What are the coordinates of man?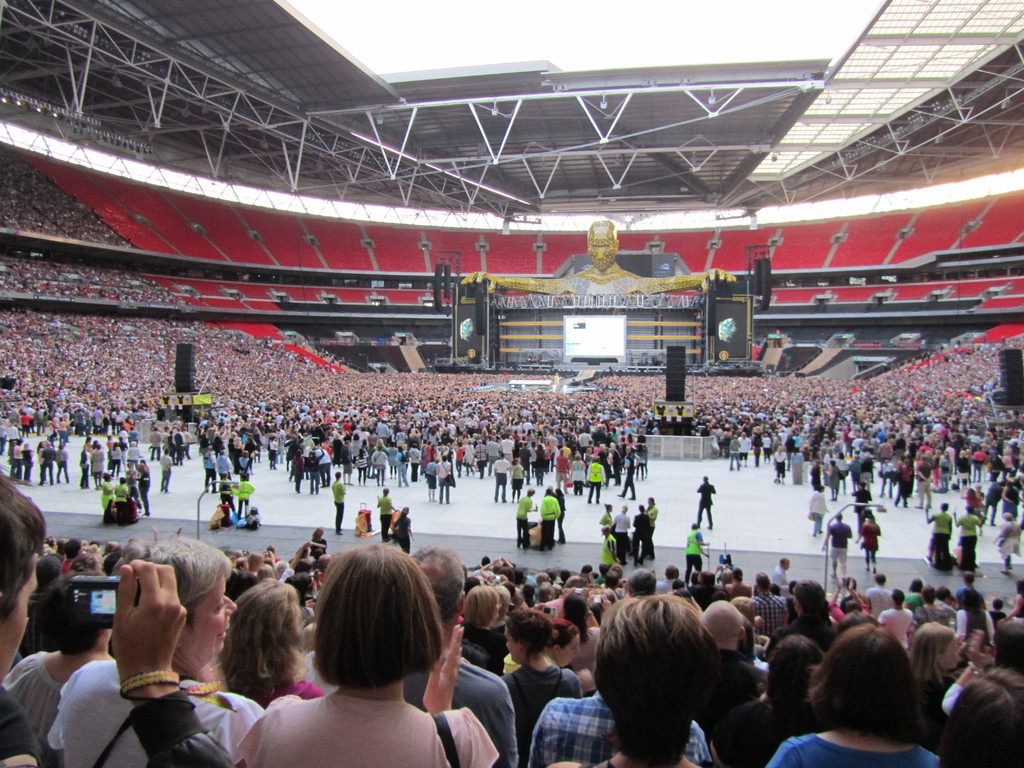
pyautogui.locateOnScreen(771, 552, 788, 586).
